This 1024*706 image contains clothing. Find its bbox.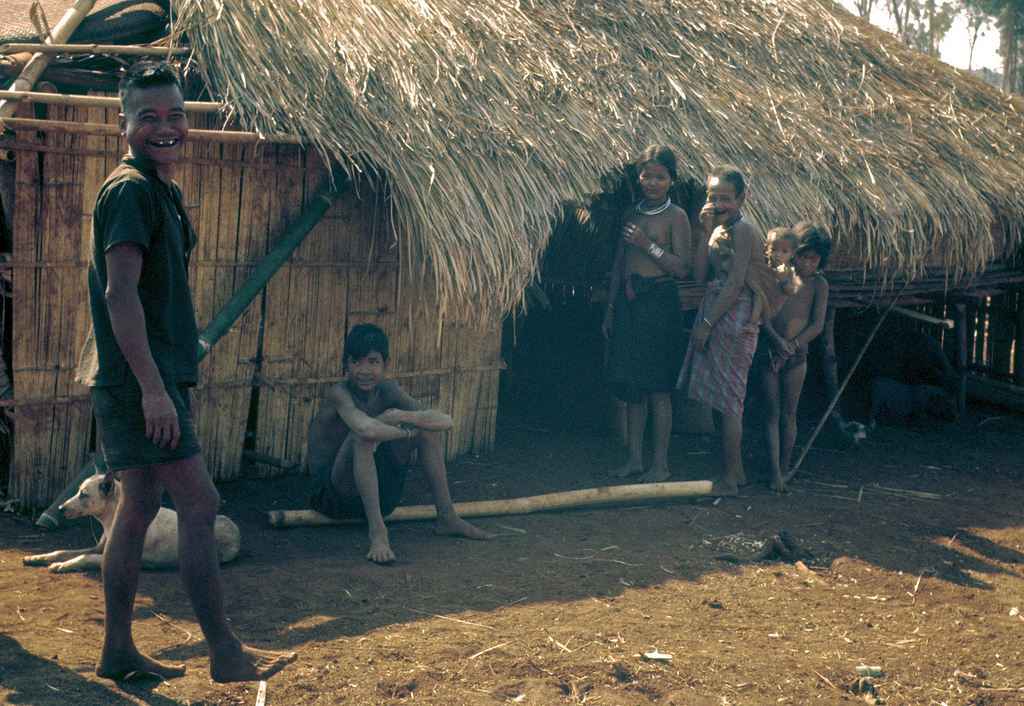
{"left": 55, "top": 137, "right": 215, "bottom": 469}.
